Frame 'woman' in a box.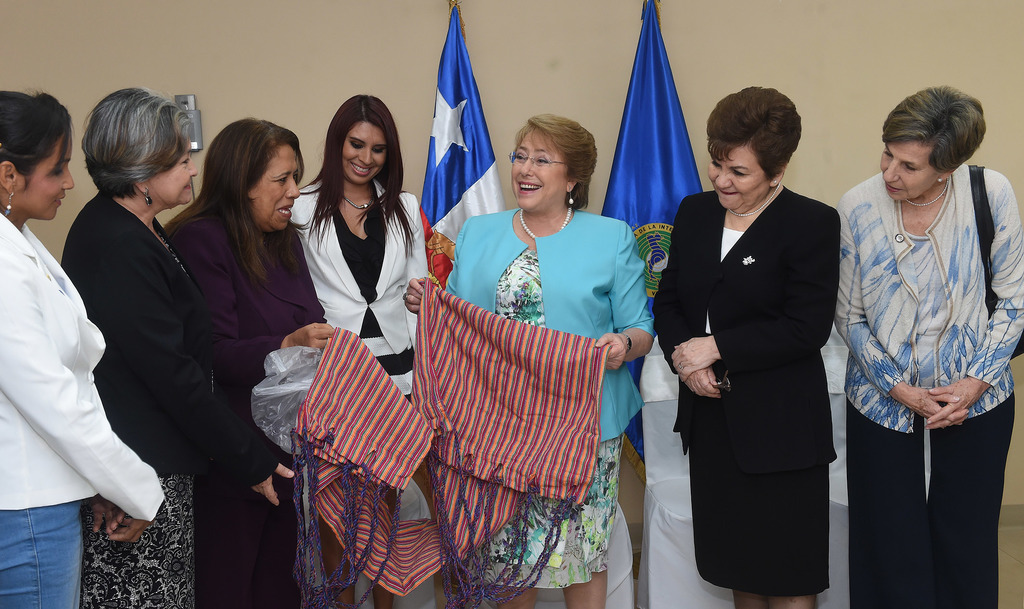
crop(292, 90, 429, 608).
